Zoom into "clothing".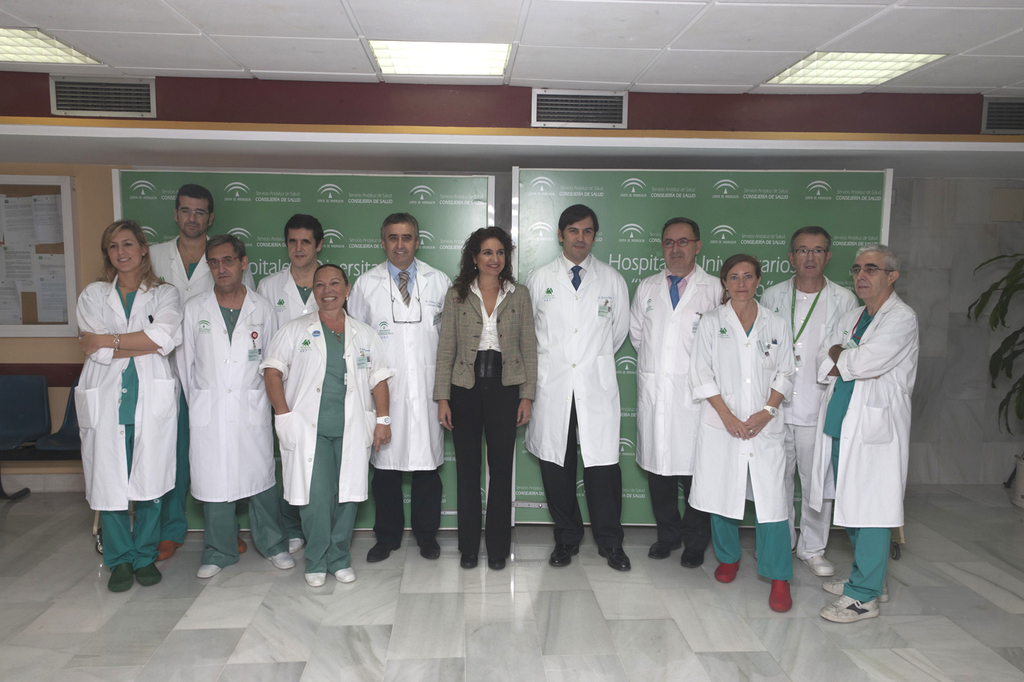
Zoom target: box=[349, 257, 459, 556].
